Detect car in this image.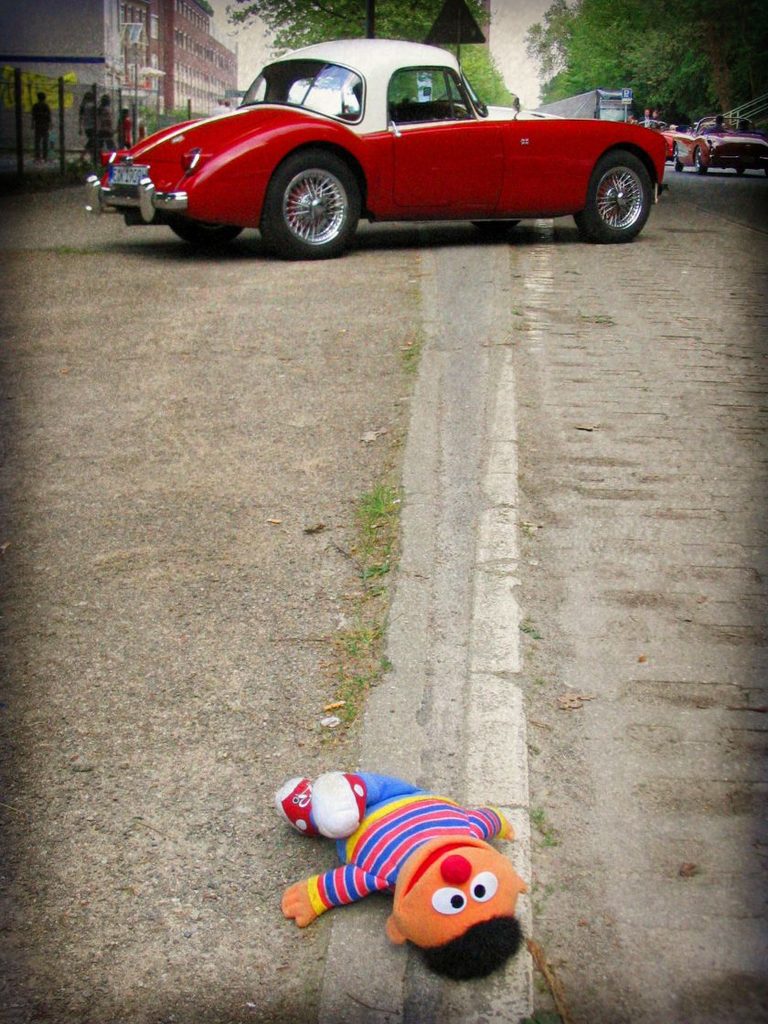
Detection: bbox=(123, 41, 685, 243).
